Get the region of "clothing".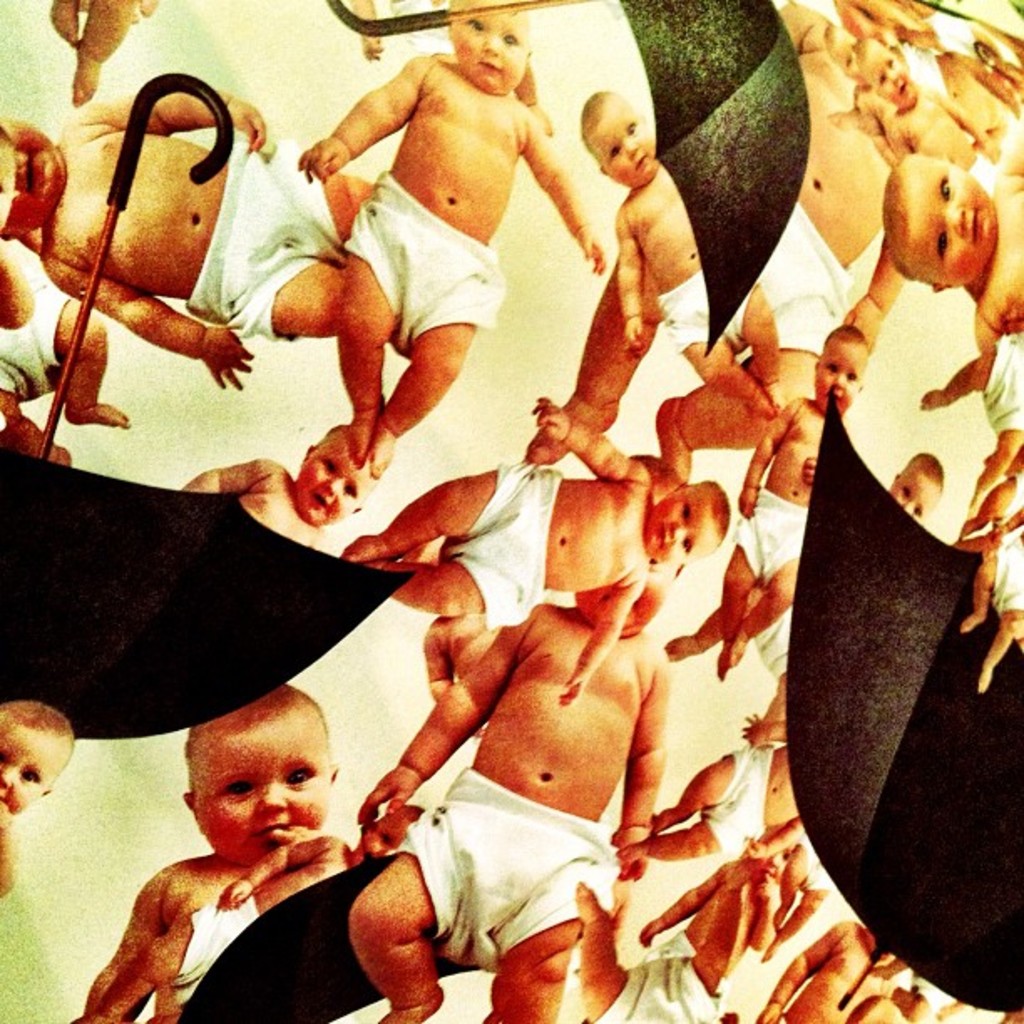
<bbox>184, 131, 346, 346</bbox>.
